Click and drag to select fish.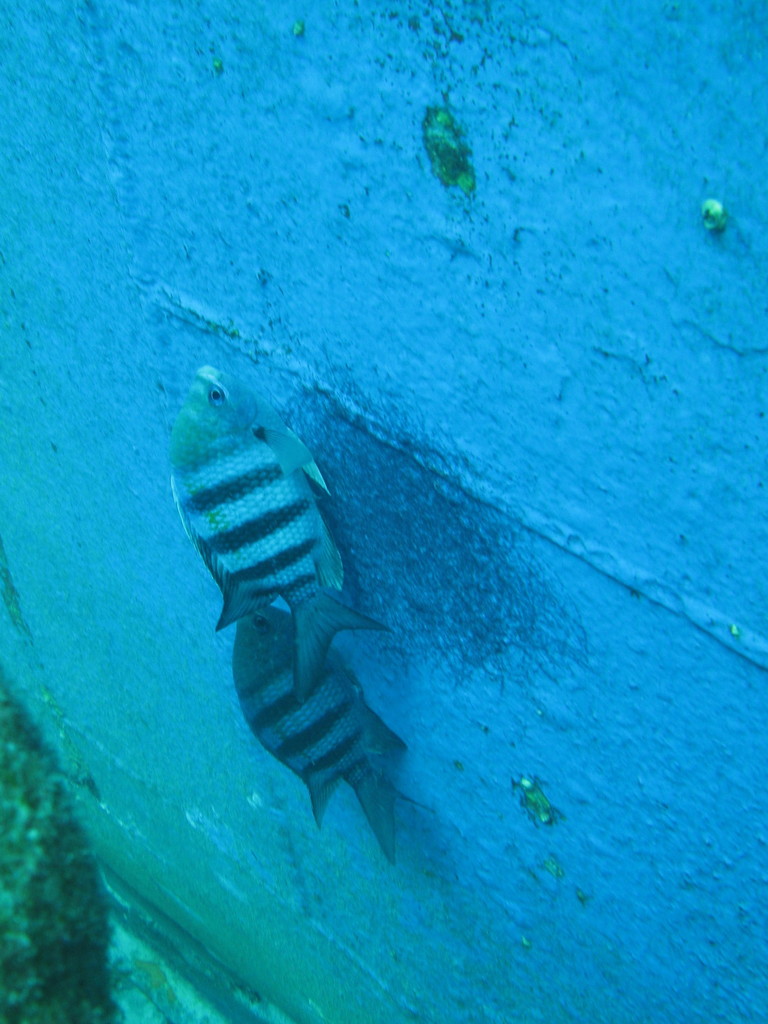
Selection: <bbox>169, 364, 394, 703</bbox>.
